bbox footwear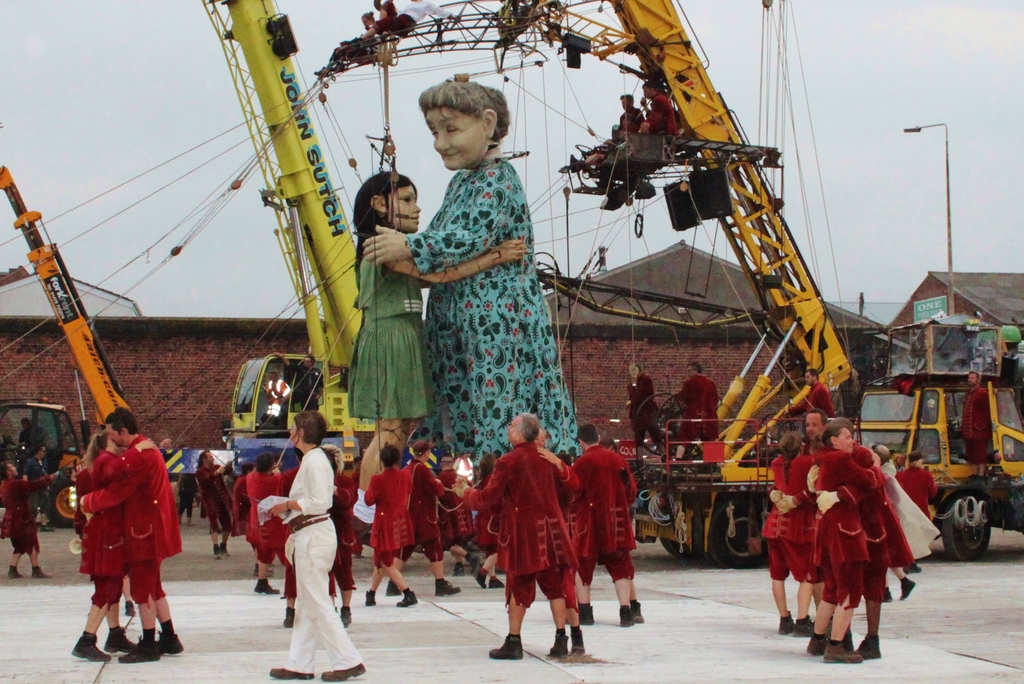
578/602/600/623
